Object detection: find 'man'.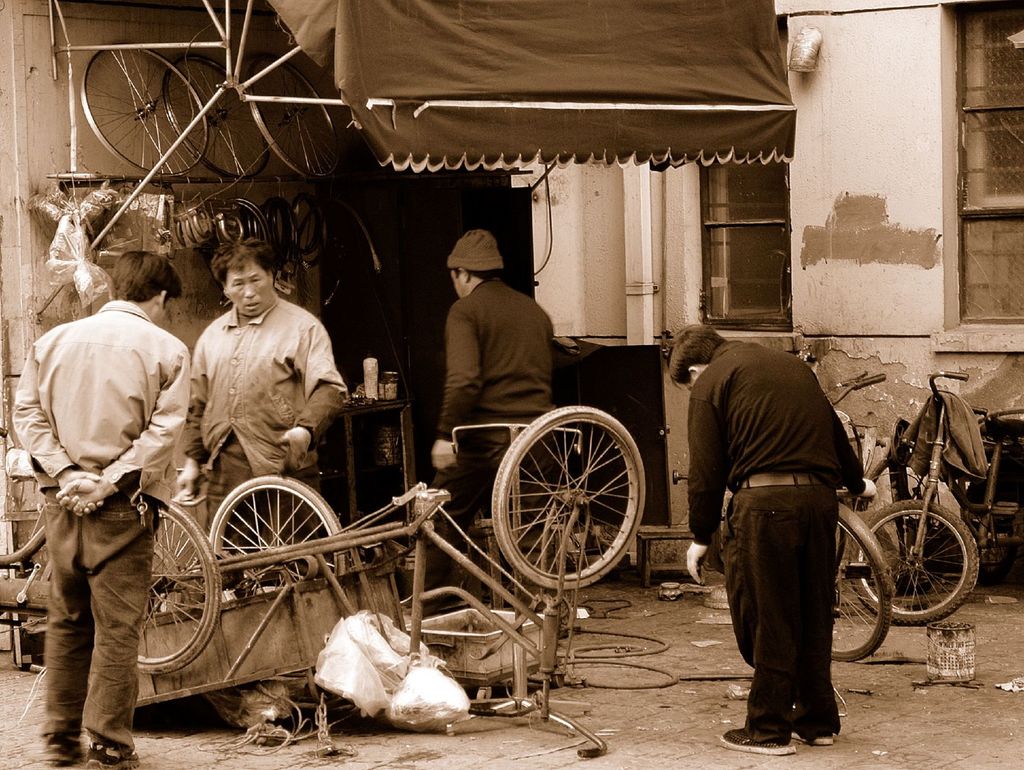
(188,237,351,557).
